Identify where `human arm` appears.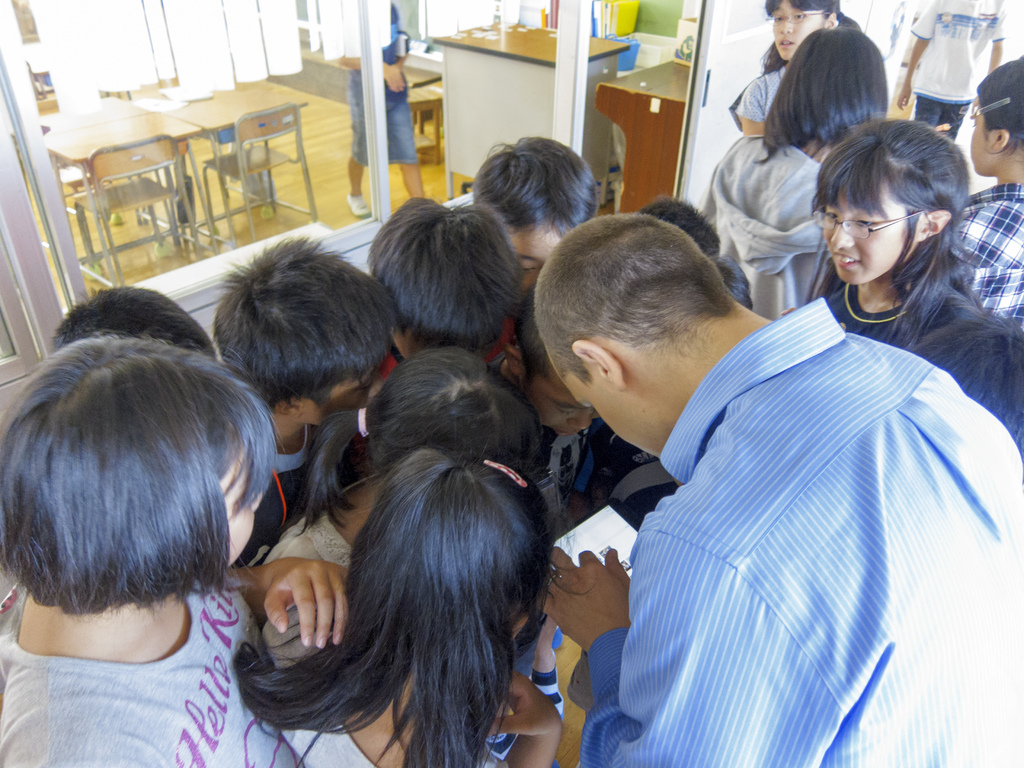
Appears at {"x1": 228, "y1": 558, "x2": 346, "y2": 648}.
